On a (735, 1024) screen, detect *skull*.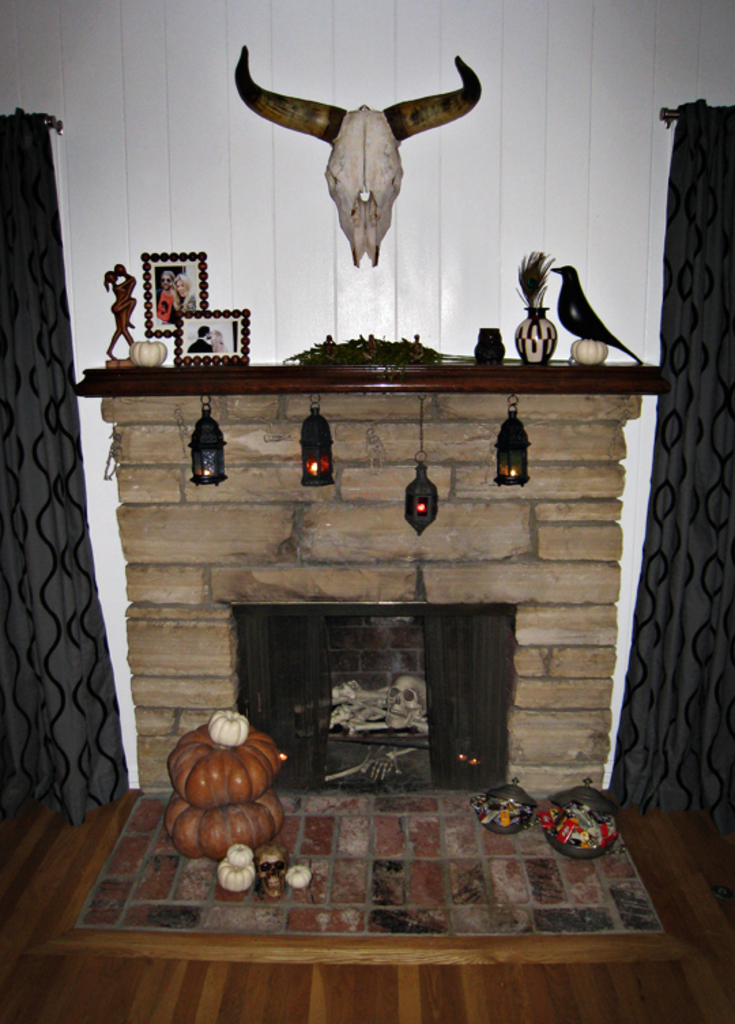
[230,53,480,260].
